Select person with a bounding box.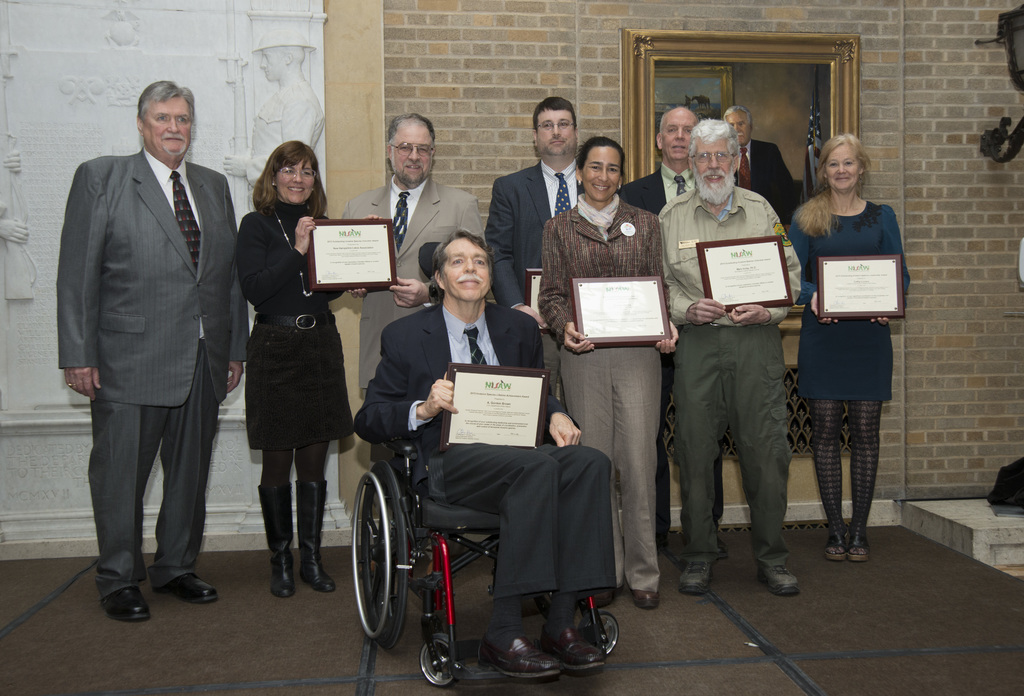
(x1=351, y1=231, x2=613, y2=683).
